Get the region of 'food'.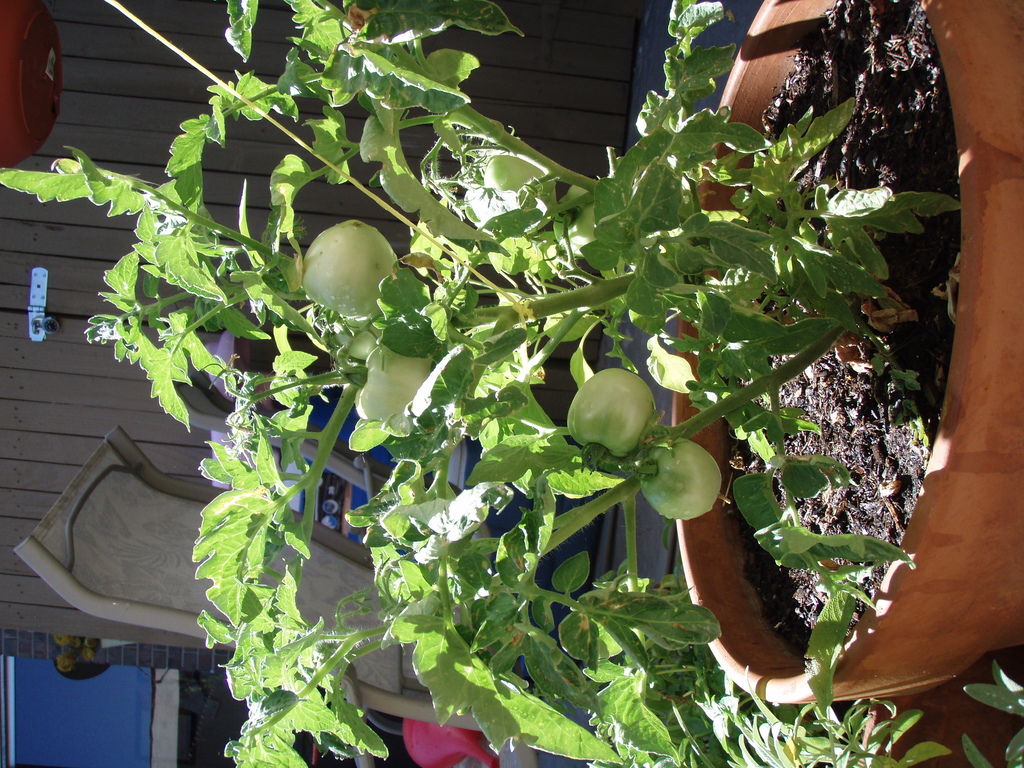
left=355, top=342, right=436, bottom=419.
